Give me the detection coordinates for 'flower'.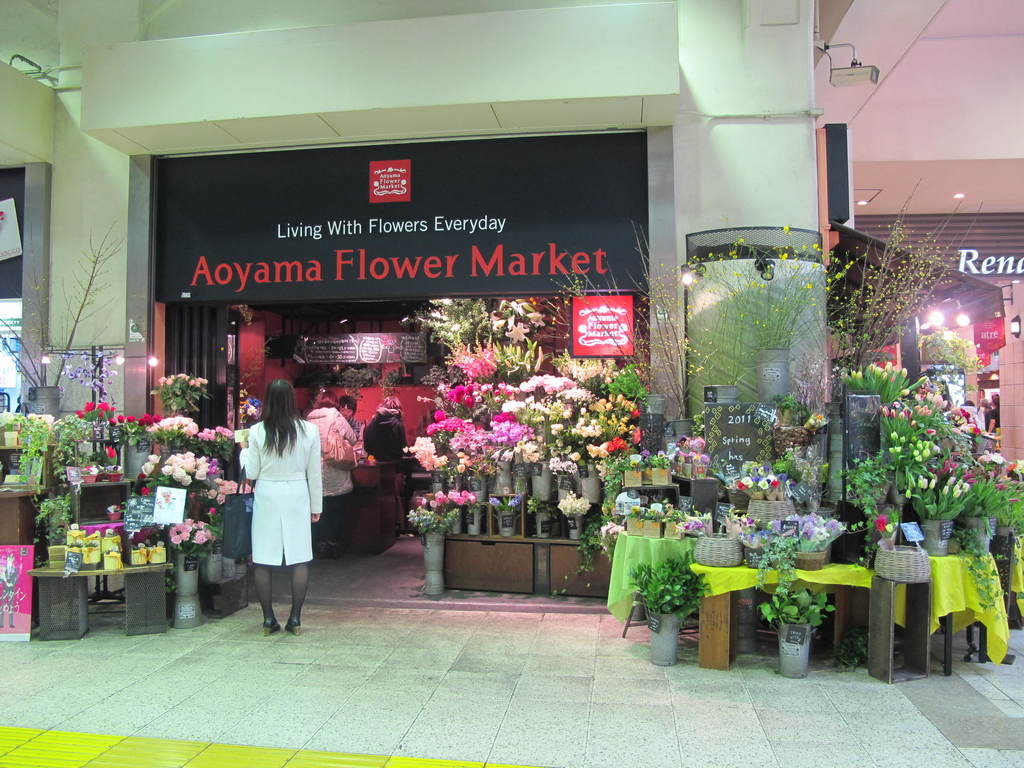
rect(97, 403, 108, 419).
